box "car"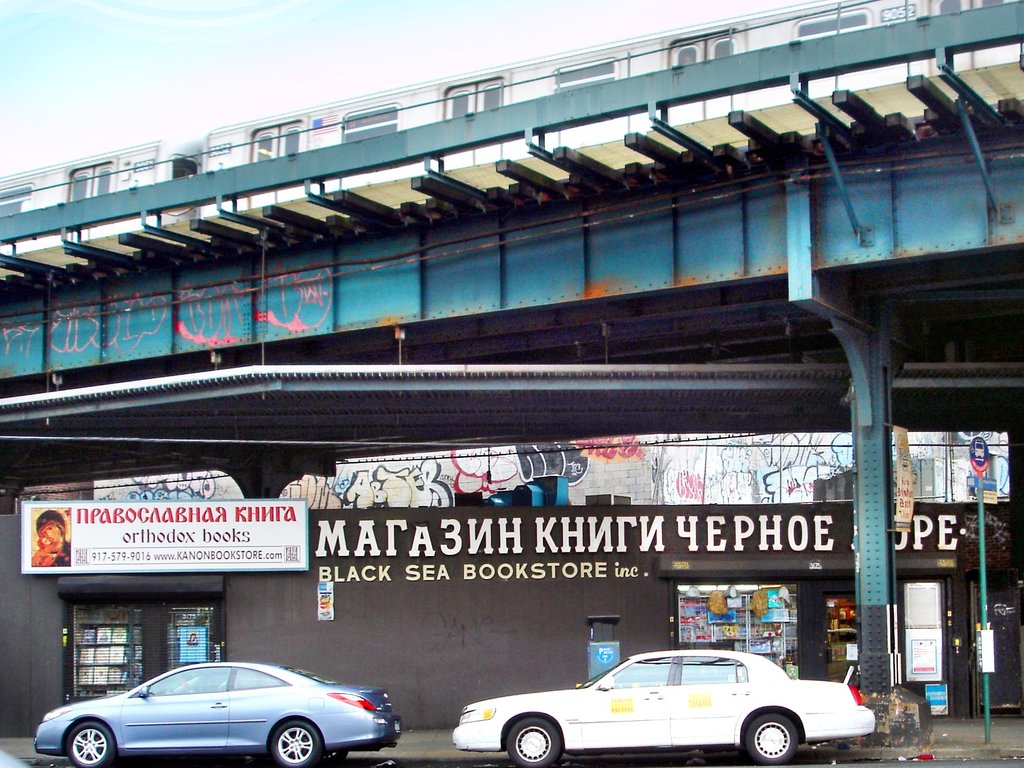
bbox(449, 648, 876, 767)
